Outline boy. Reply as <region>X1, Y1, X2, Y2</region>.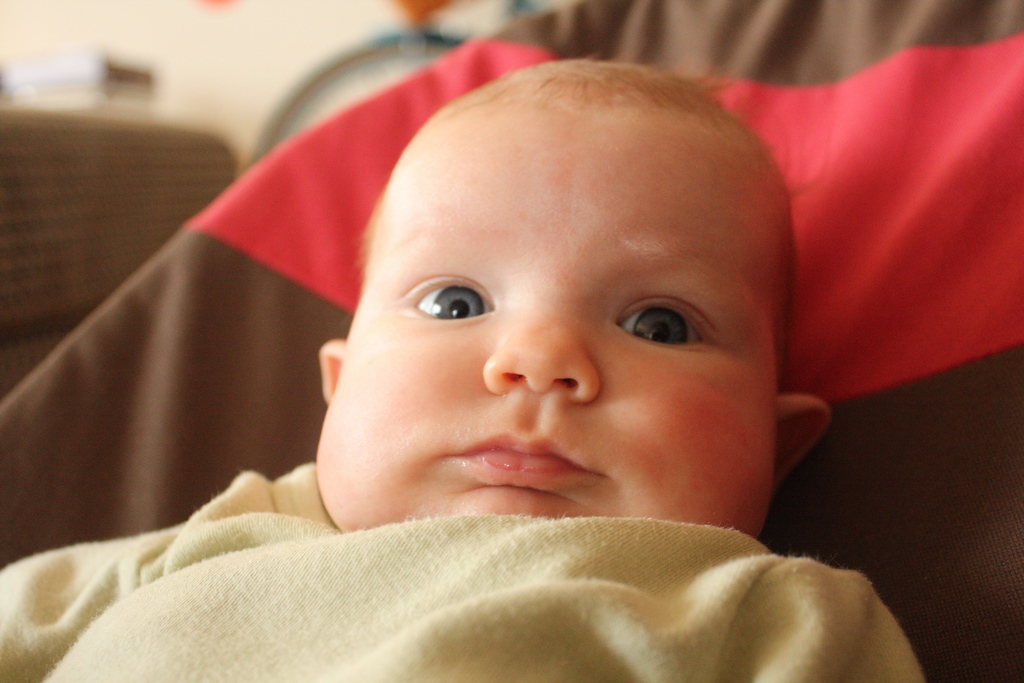
<region>8, 64, 924, 678</region>.
